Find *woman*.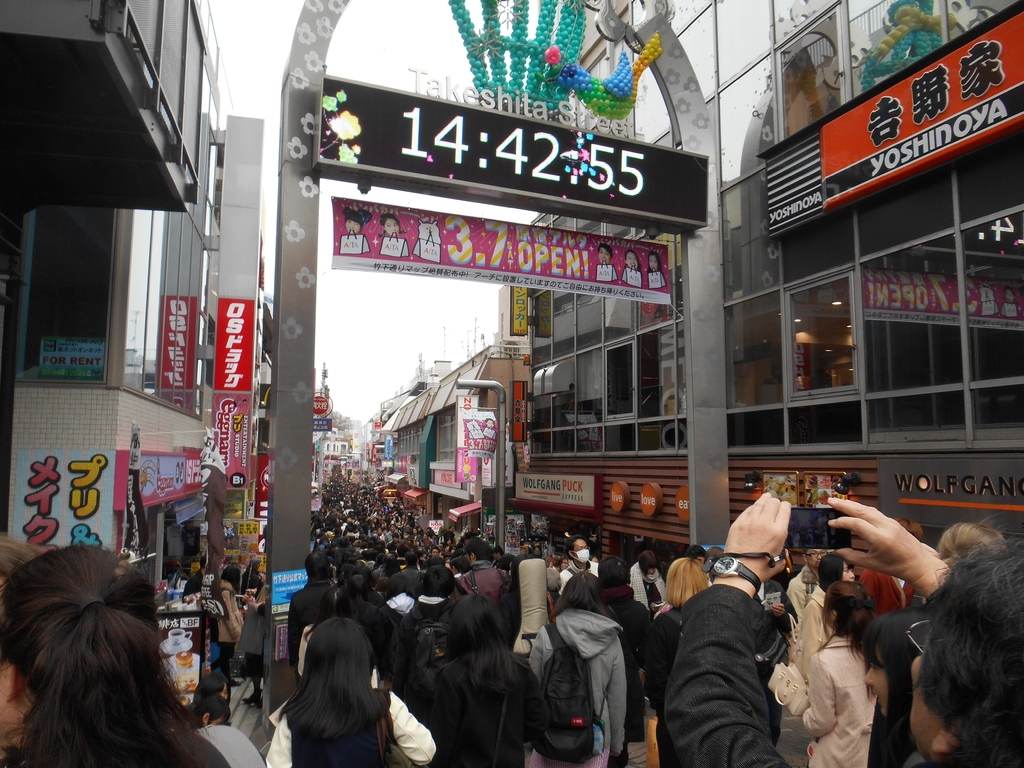
locate(0, 542, 268, 767).
